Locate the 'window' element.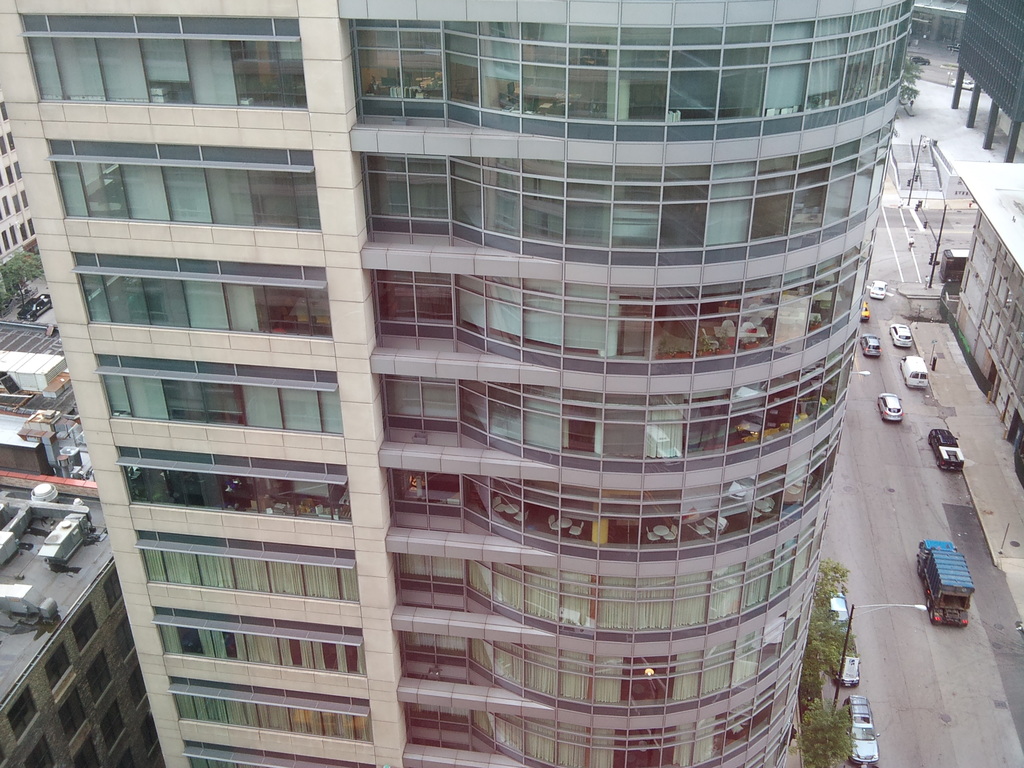
Element bbox: box=[74, 248, 335, 343].
